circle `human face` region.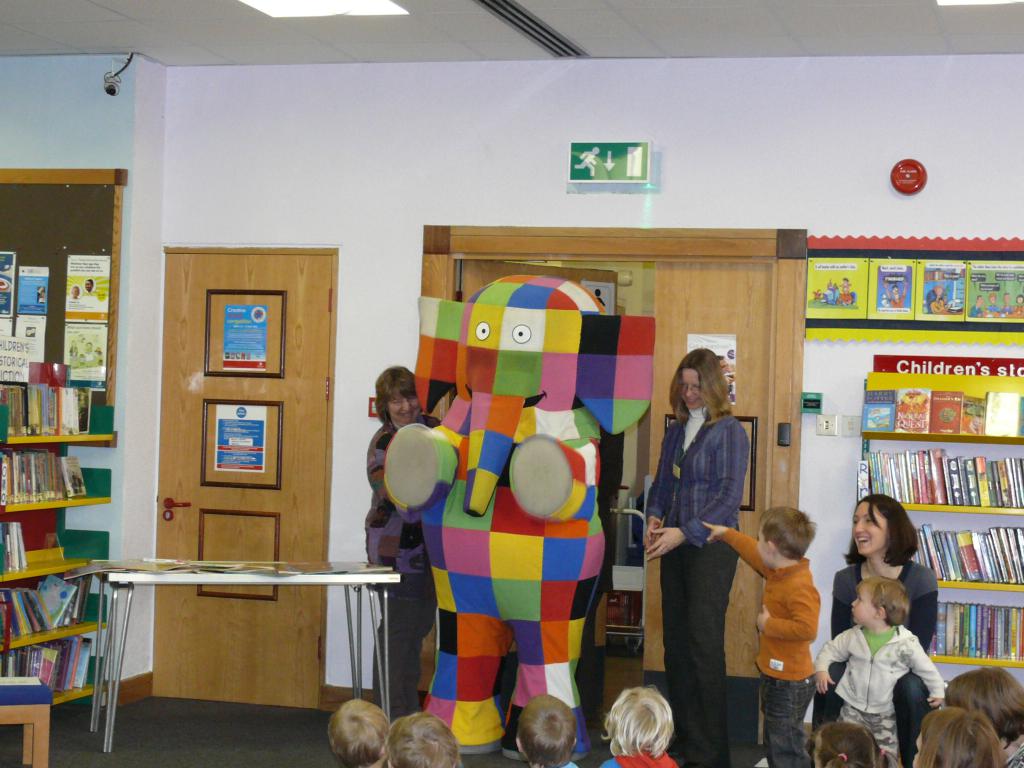
Region: box(682, 373, 705, 410).
